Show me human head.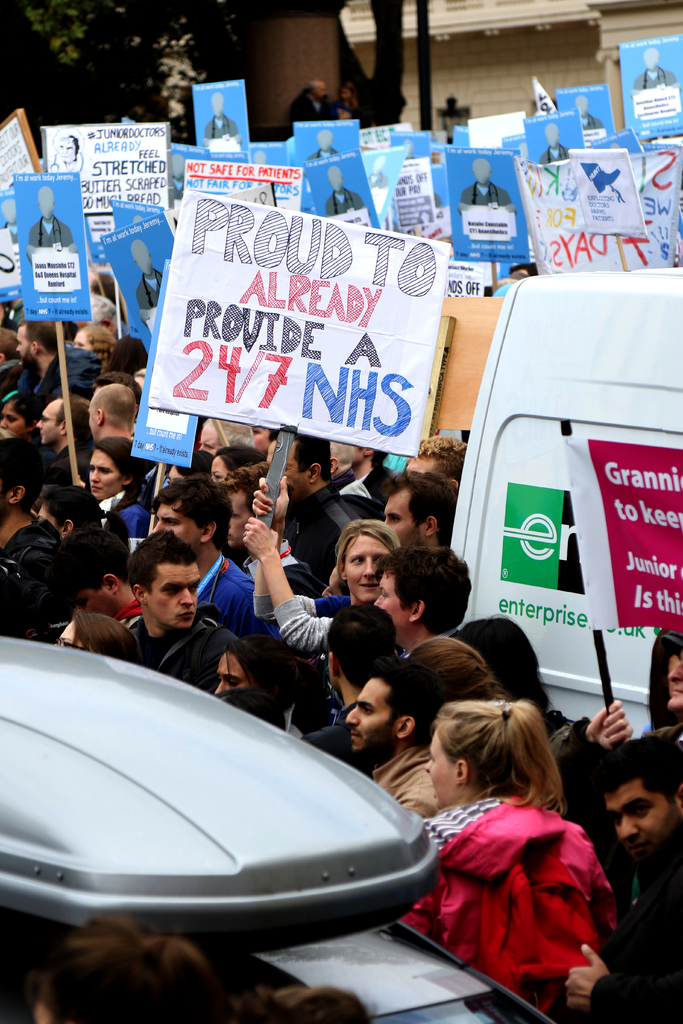
human head is here: BBox(350, 655, 444, 757).
